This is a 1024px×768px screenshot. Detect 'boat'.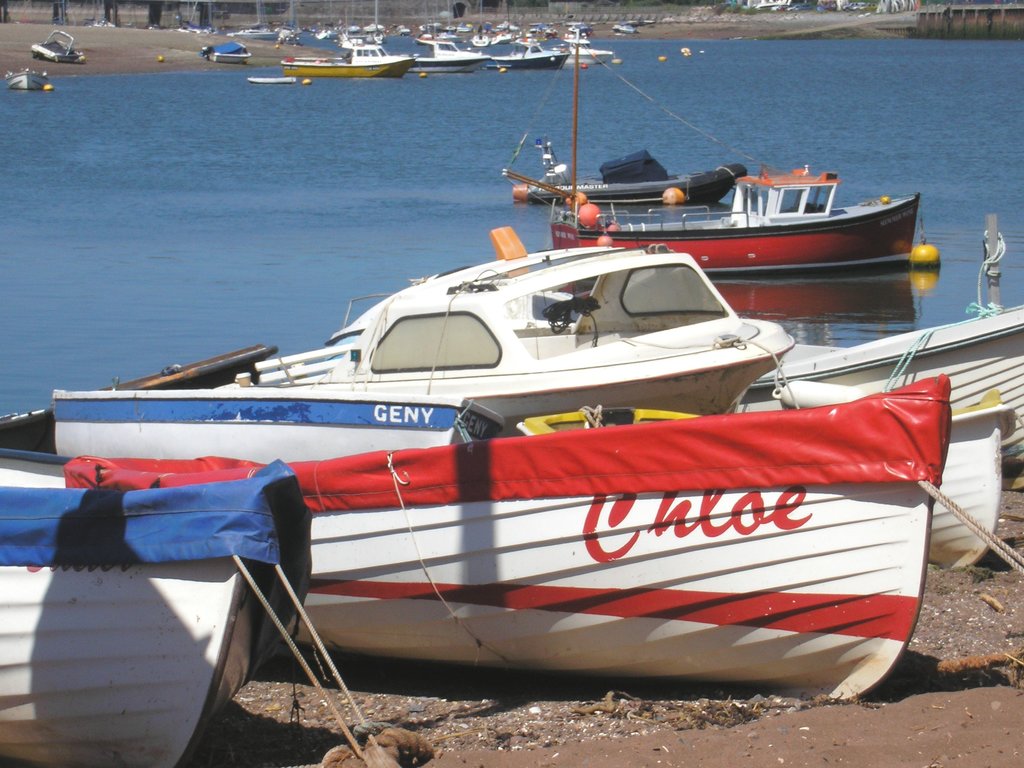
{"x1": 486, "y1": 49, "x2": 564, "y2": 63}.
